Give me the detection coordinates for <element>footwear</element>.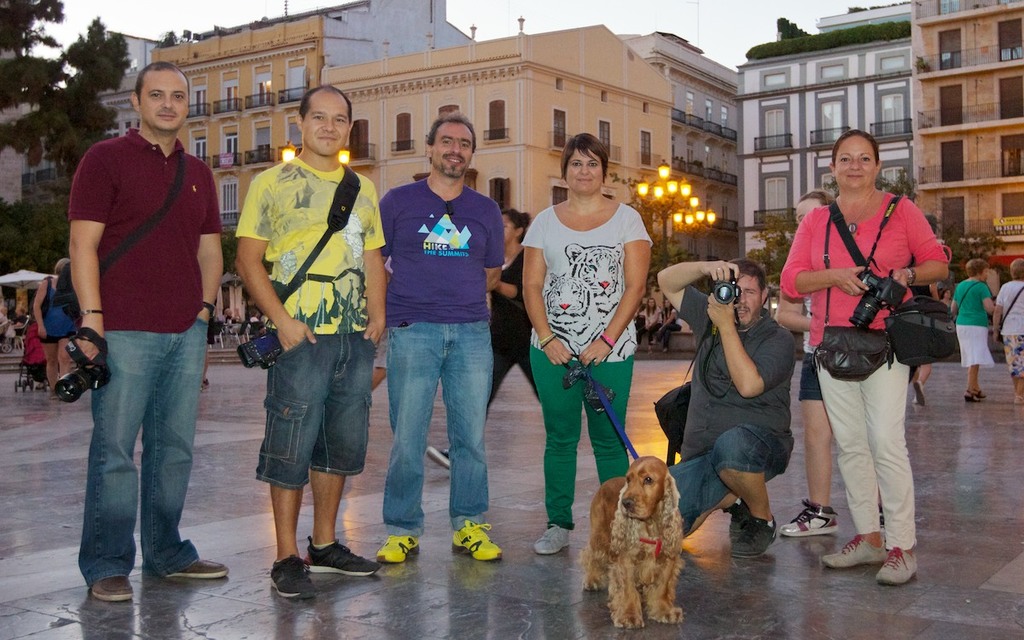
[256, 544, 360, 593].
